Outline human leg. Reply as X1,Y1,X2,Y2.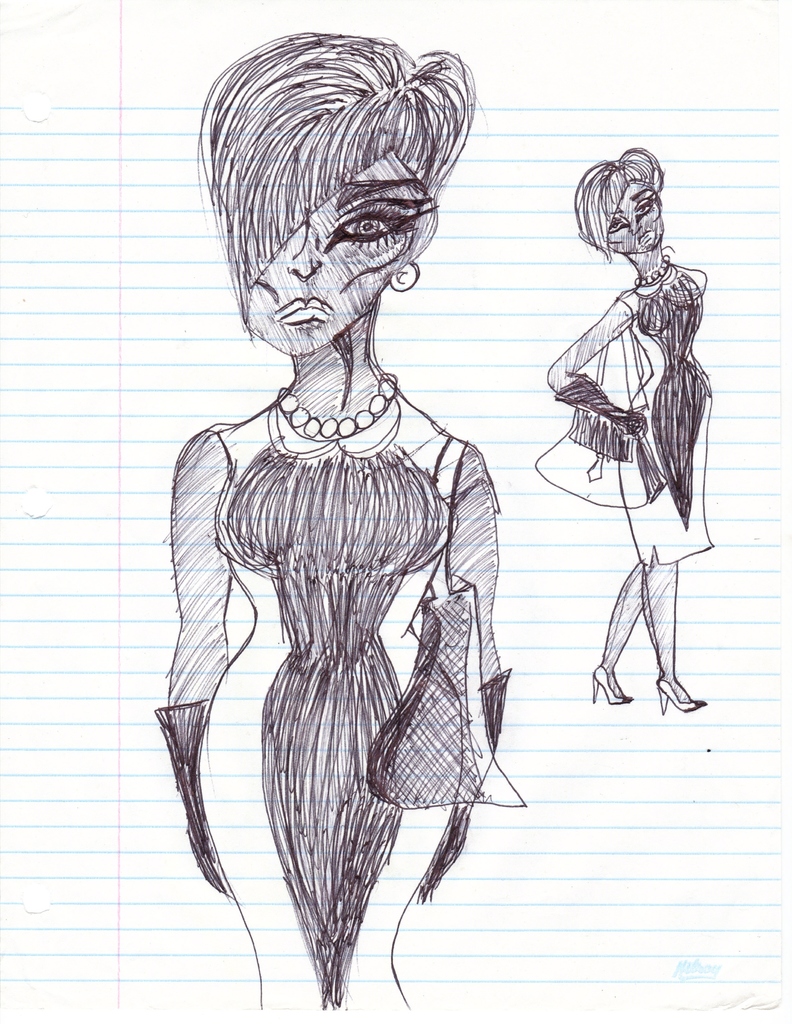
643,566,707,714.
